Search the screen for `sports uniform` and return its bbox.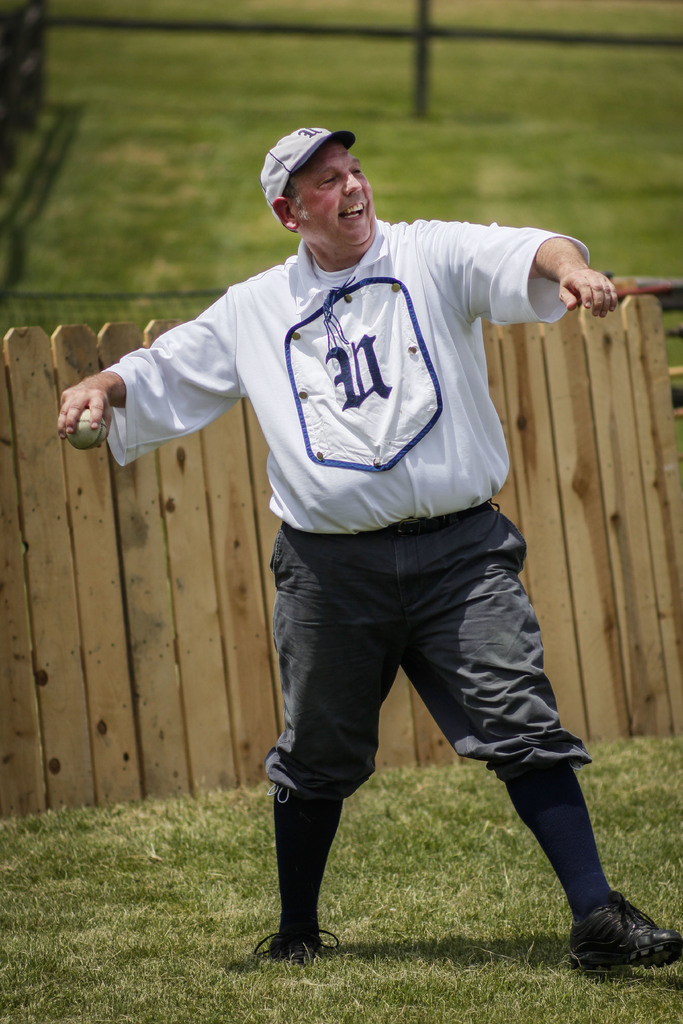
Found: 81/76/649/969.
